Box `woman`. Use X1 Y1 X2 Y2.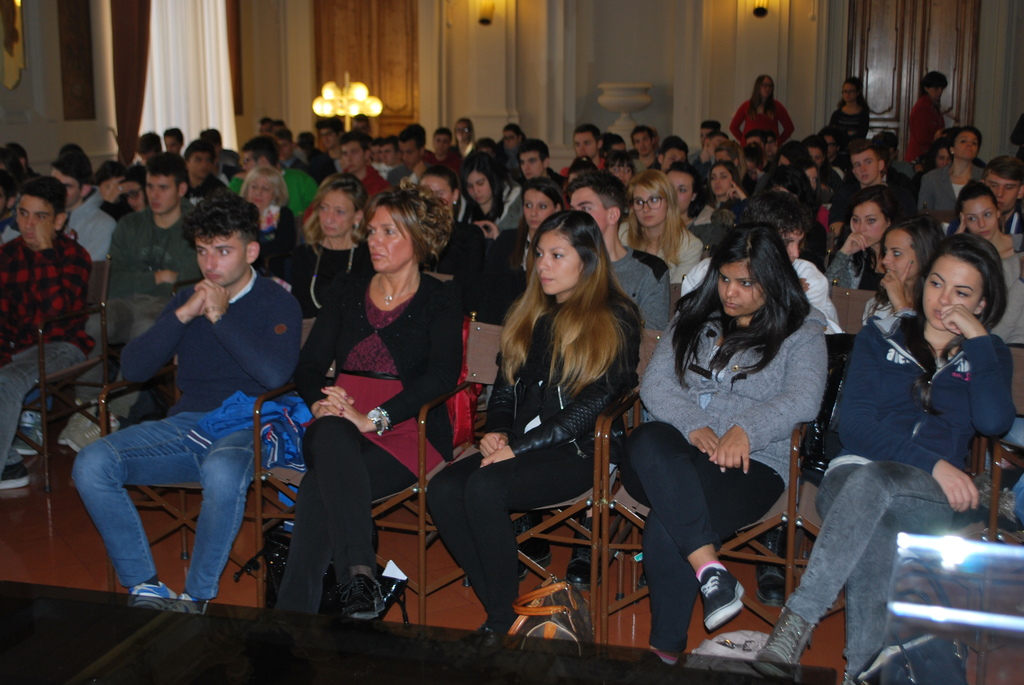
728 73 799 152.
